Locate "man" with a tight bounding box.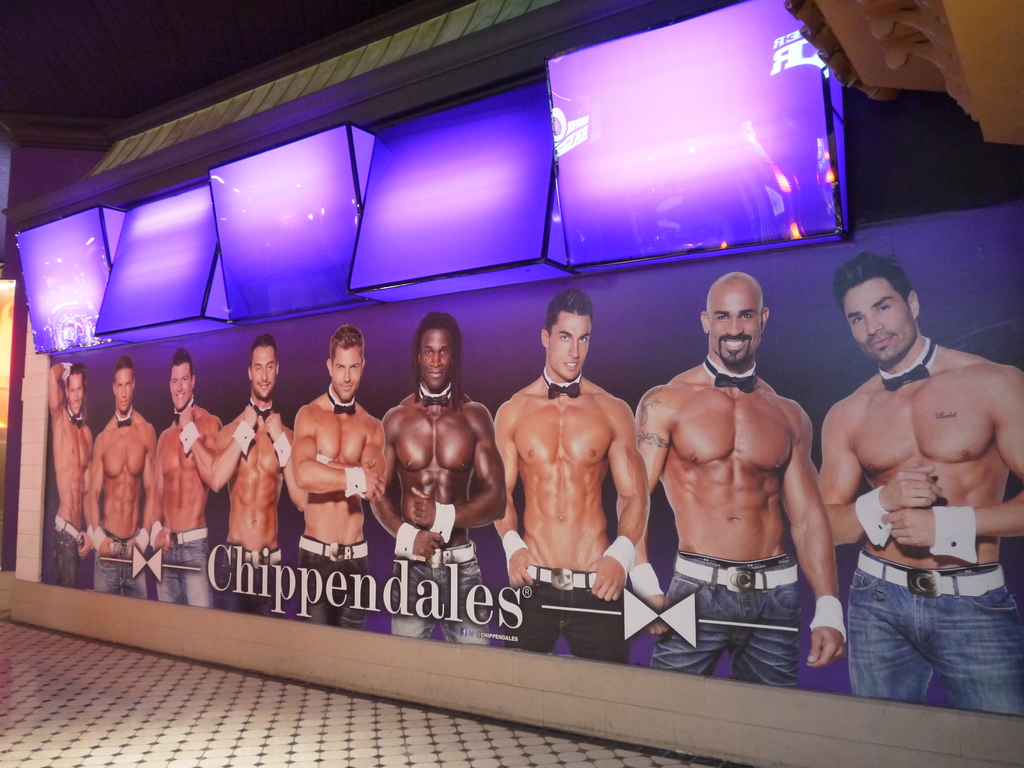
(154, 347, 224, 610).
